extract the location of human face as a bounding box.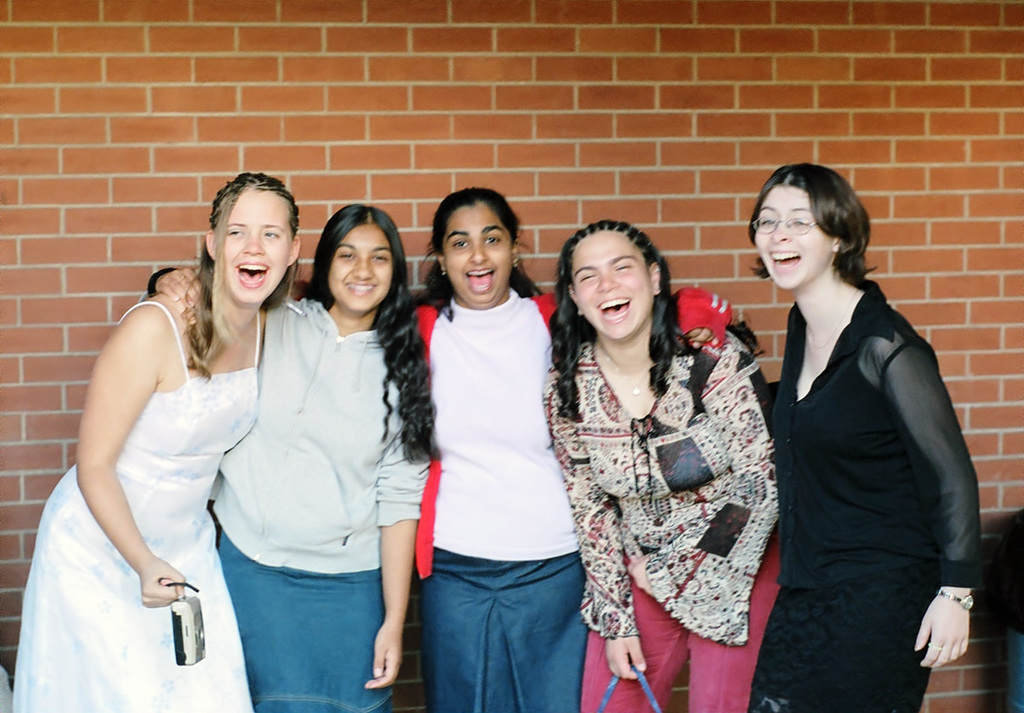
bbox=(215, 191, 291, 302).
